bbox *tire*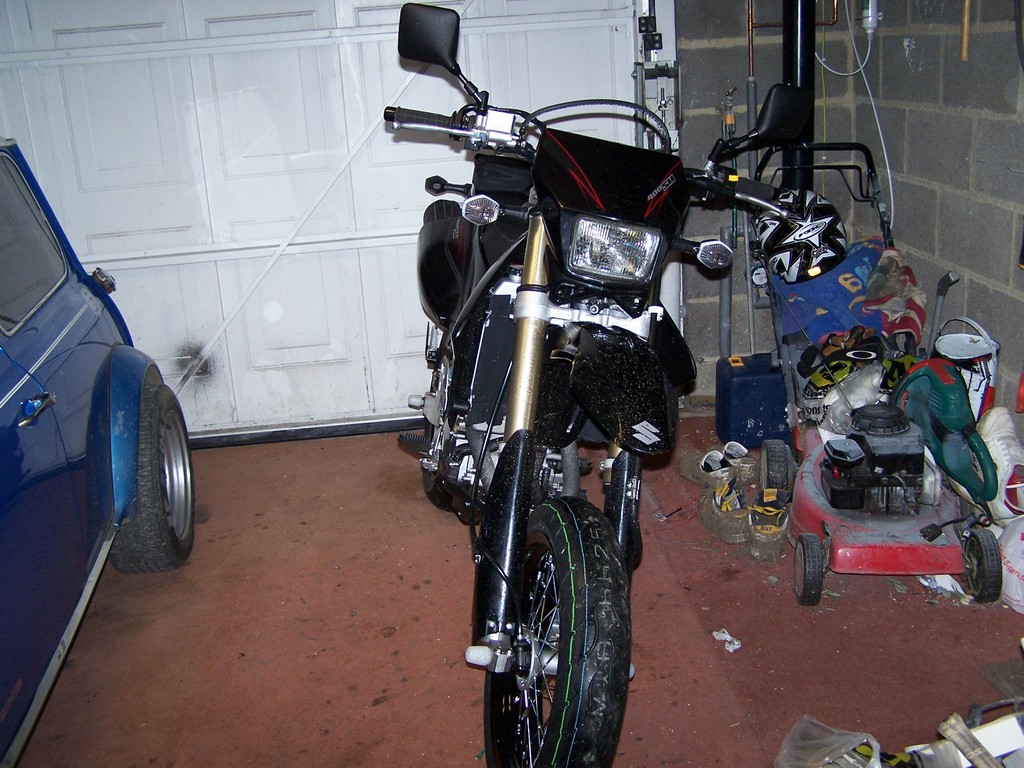
[left=966, top=532, right=1004, bottom=604]
